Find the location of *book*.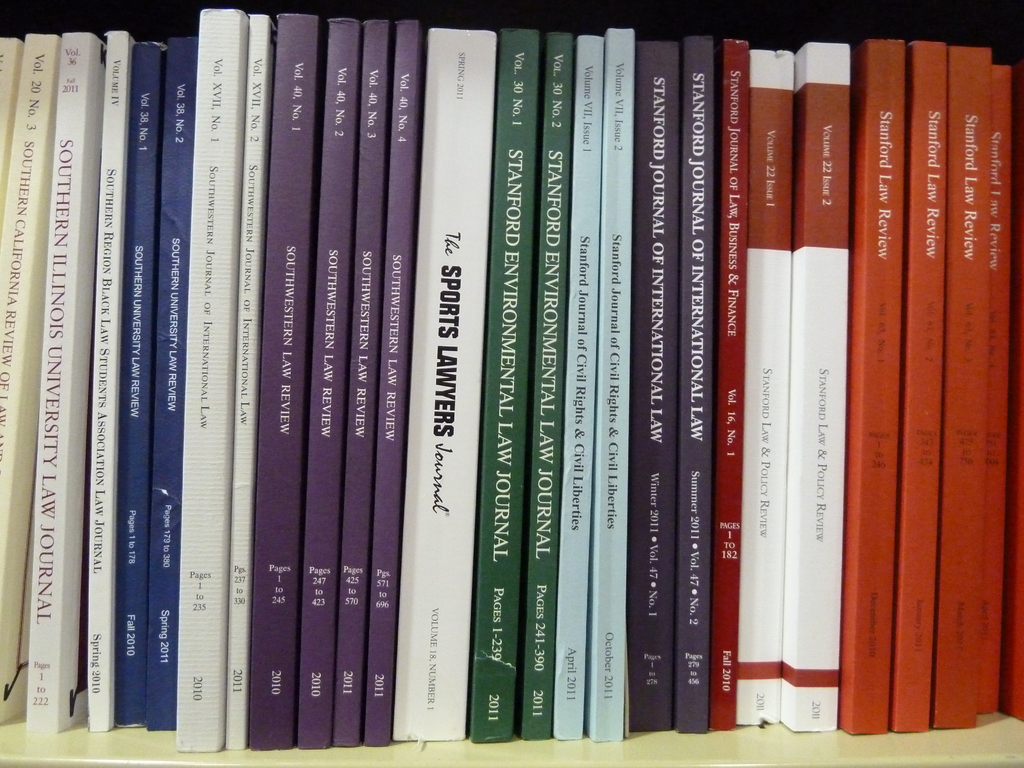
Location: BBox(712, 35, 740, 733).
